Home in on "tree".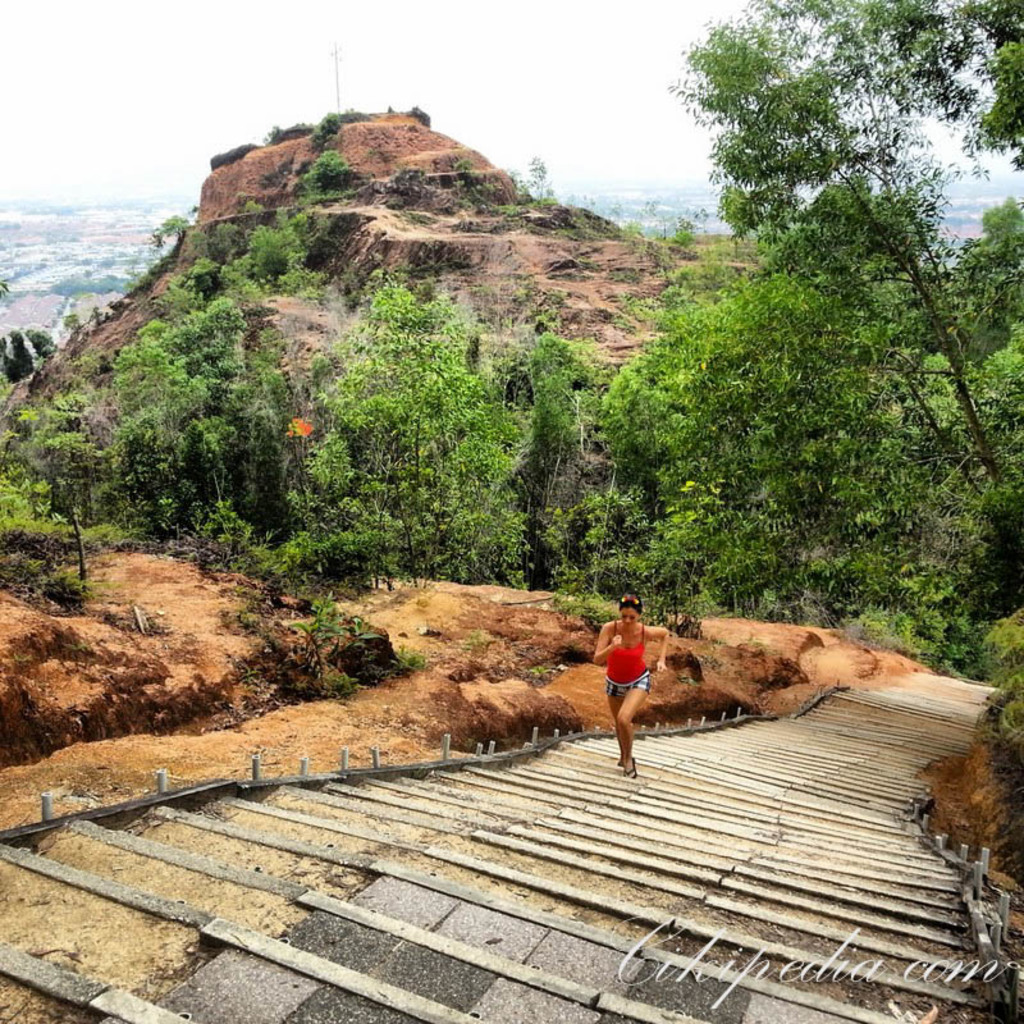
Homed in at rect(301, 148, 352, 197).
